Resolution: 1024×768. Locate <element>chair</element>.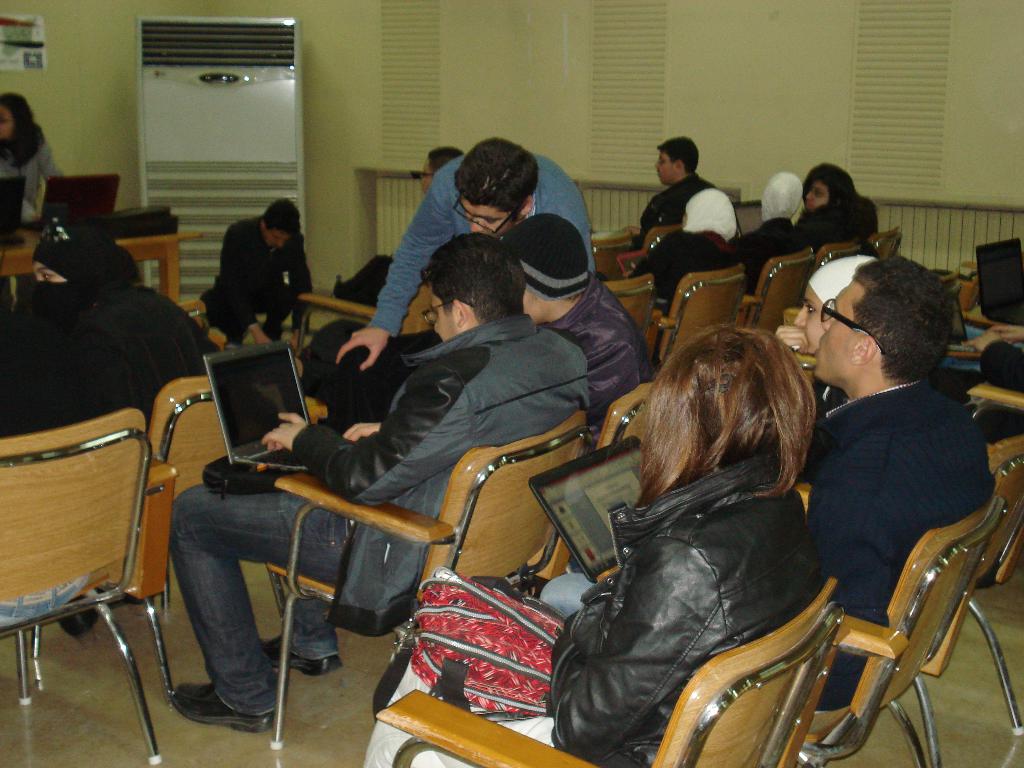
locate(372, 572, 846, 767).
